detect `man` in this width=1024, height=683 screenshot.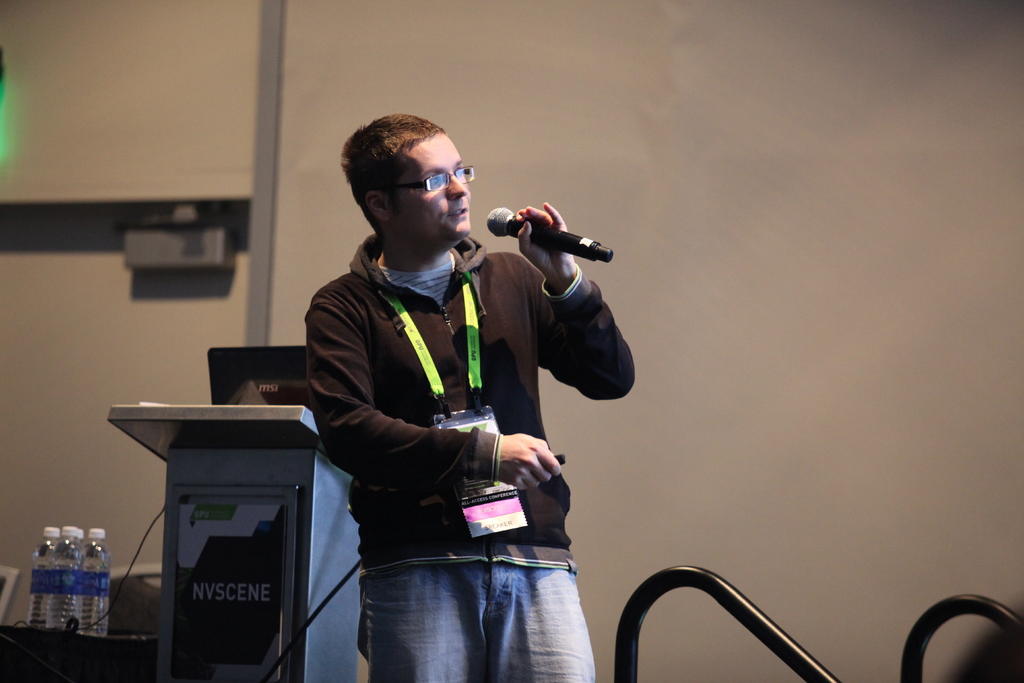
Detection: 306, 153, 629, 655.
